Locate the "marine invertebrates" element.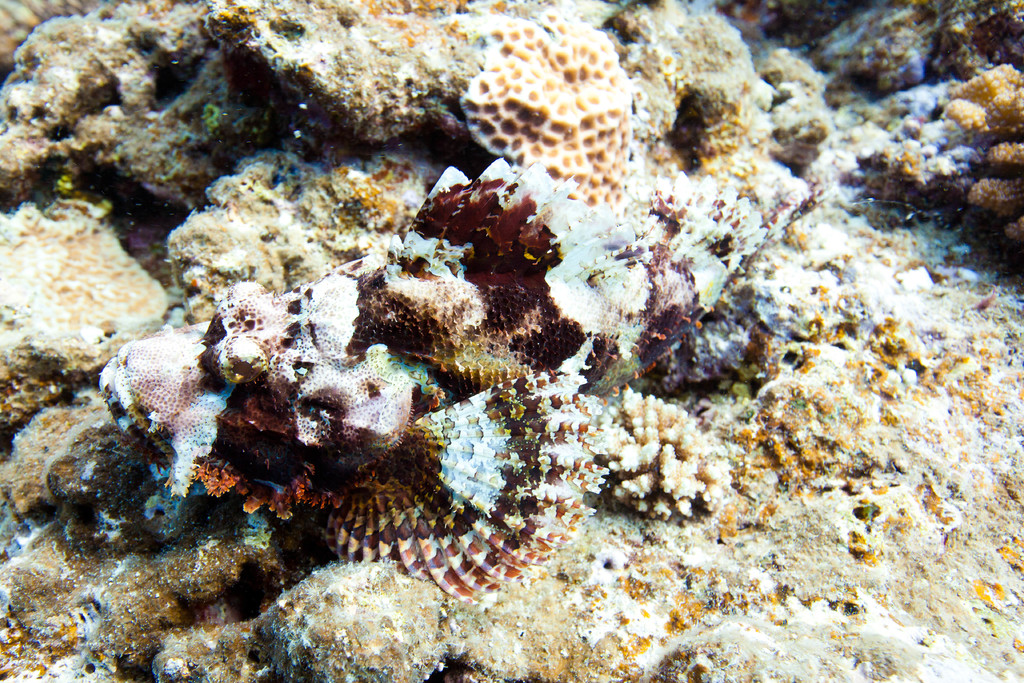
Element bbox: <bbox>463, 15, 636, 208</bbox>.
